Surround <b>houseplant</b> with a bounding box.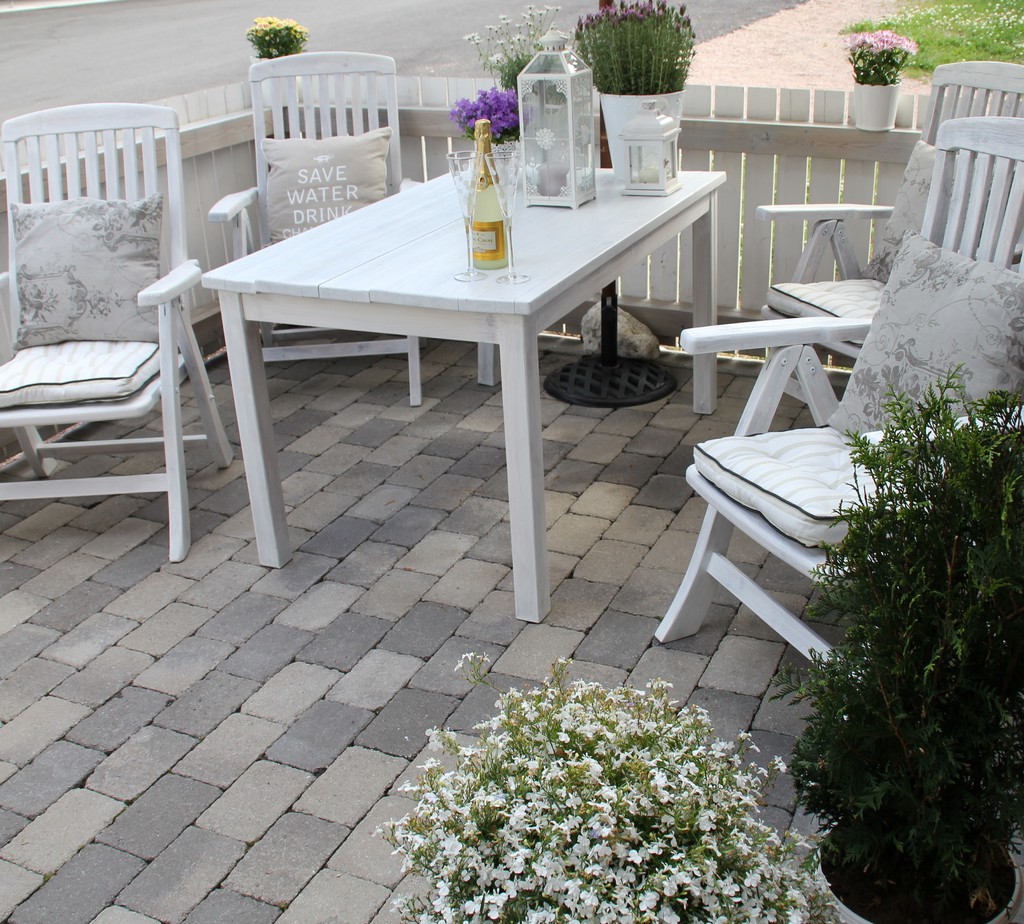
(x1=381, y1=644, x2=825, y2=923).
